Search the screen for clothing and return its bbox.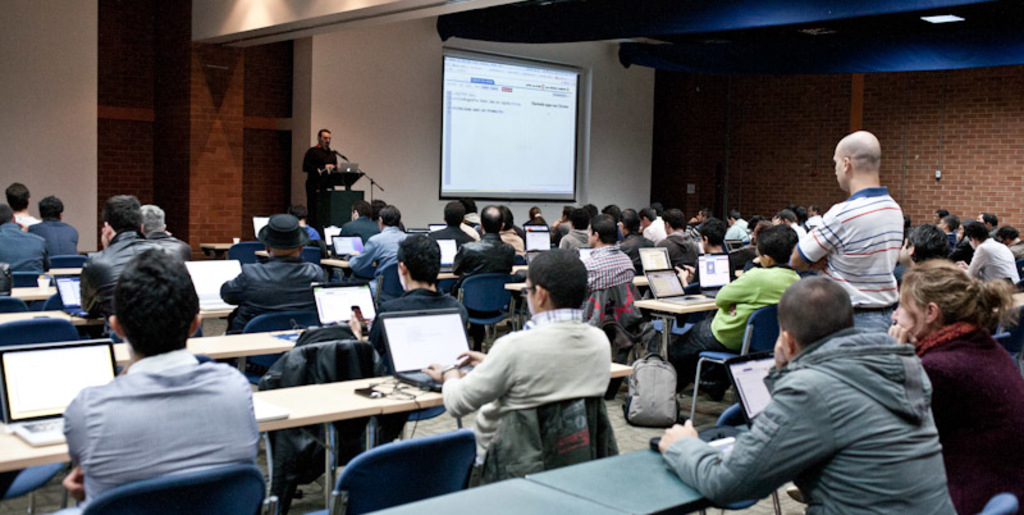
Found: box(288, 222, 315, 250).
